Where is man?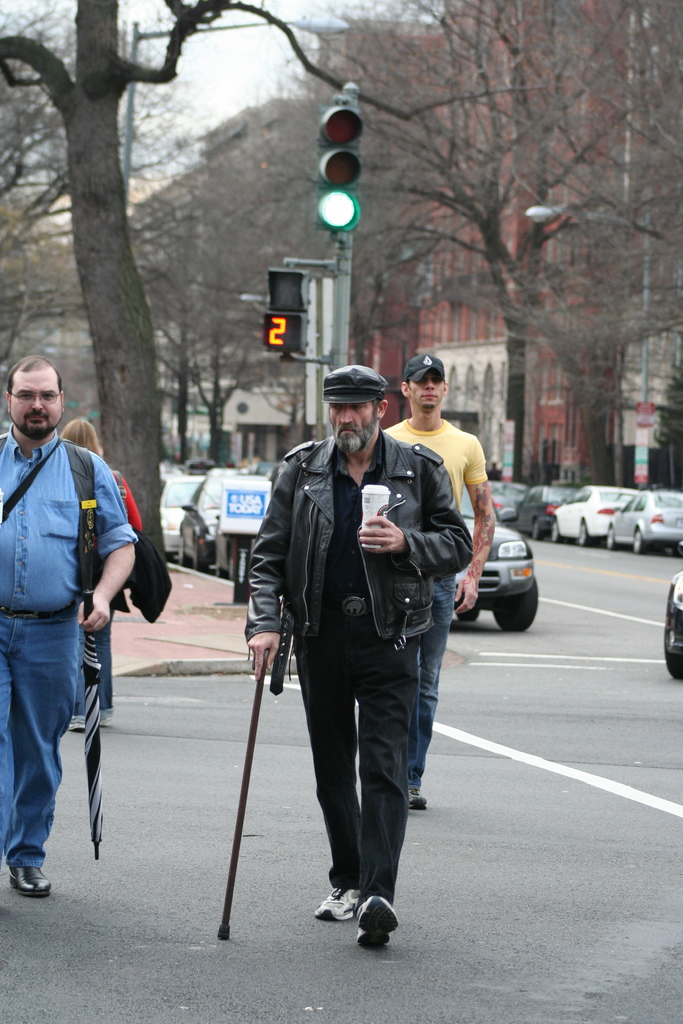
[left=382, top=355, right=517, bottom=801].
